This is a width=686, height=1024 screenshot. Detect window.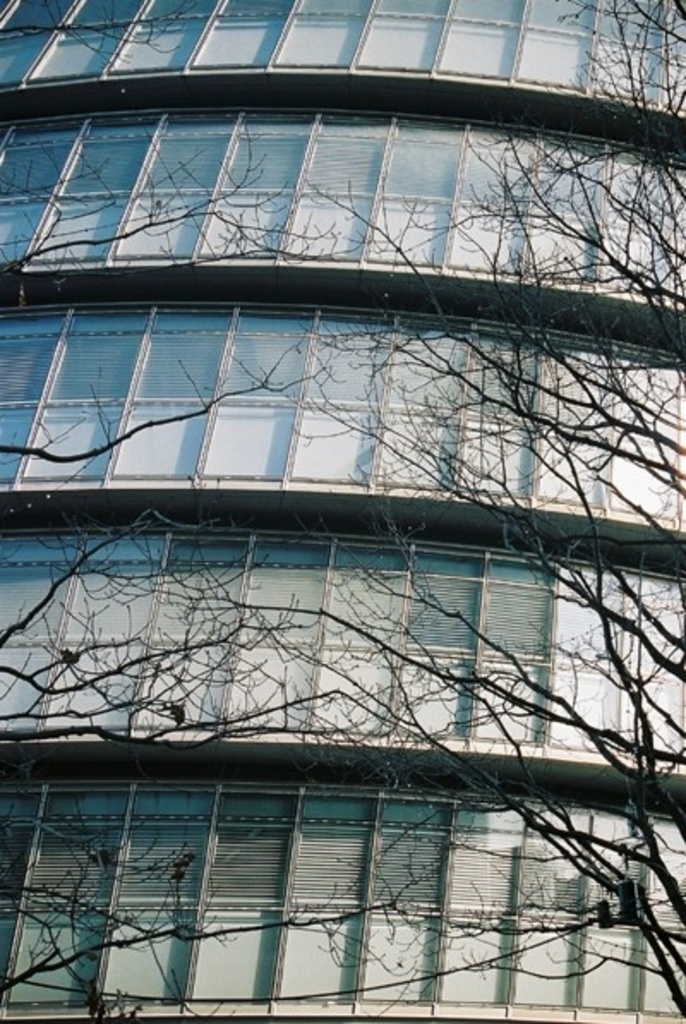
x1=528 y1=223 x2=604 y2=274.
